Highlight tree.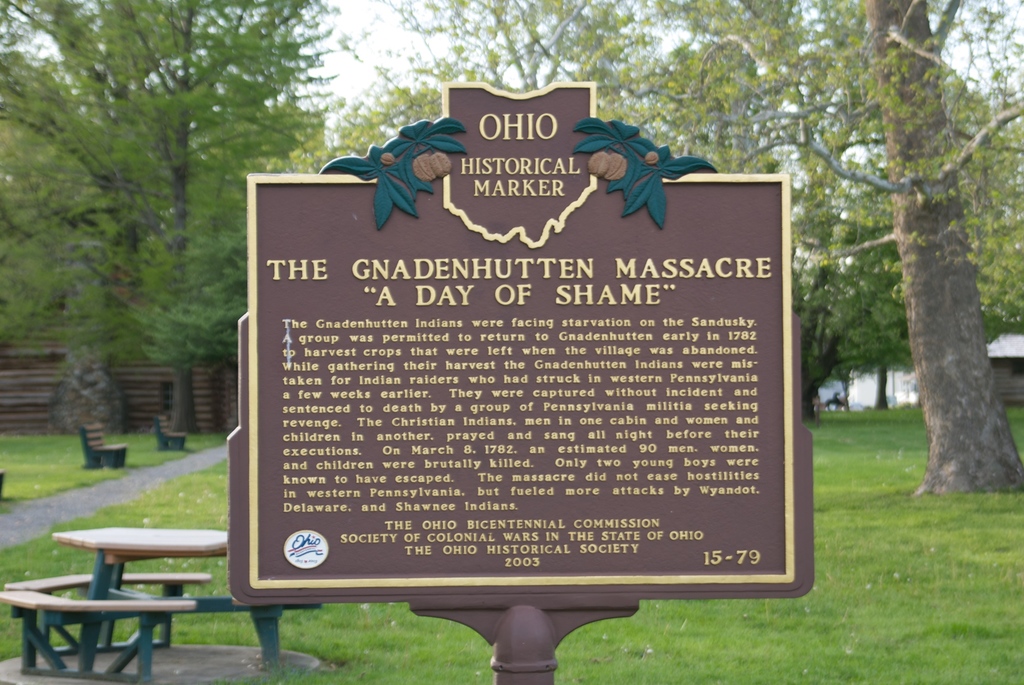
Highlighted region: <bbox>304, 0, 799, 184</bbox>.
